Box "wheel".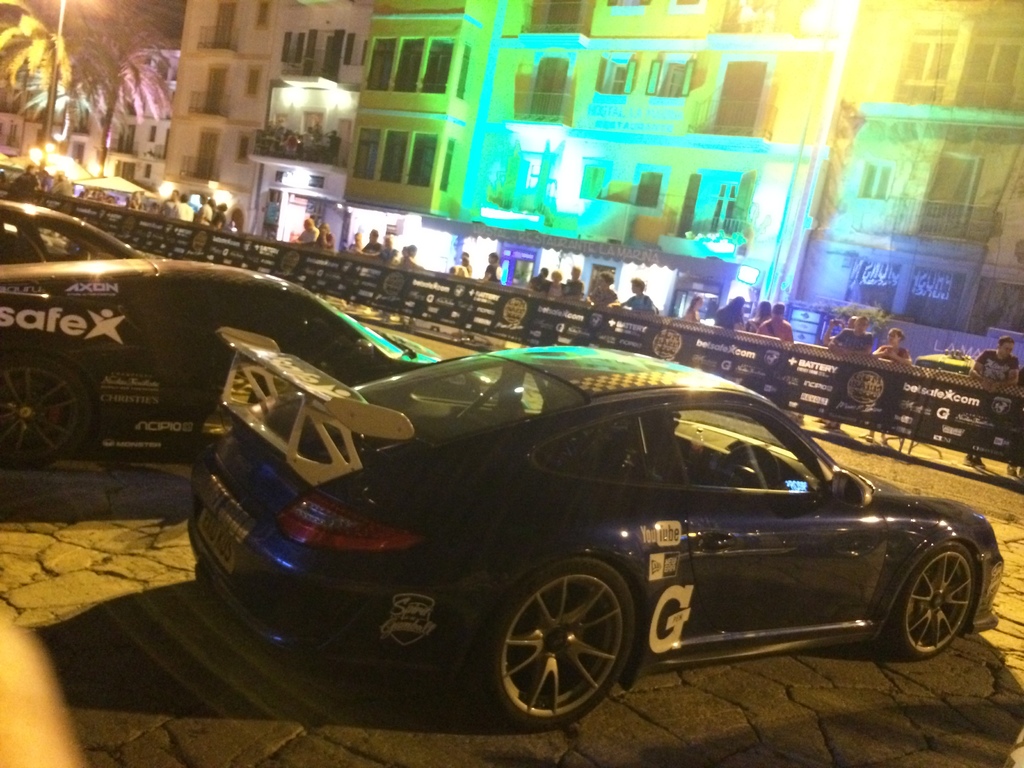
896, 554, 983, 661.
